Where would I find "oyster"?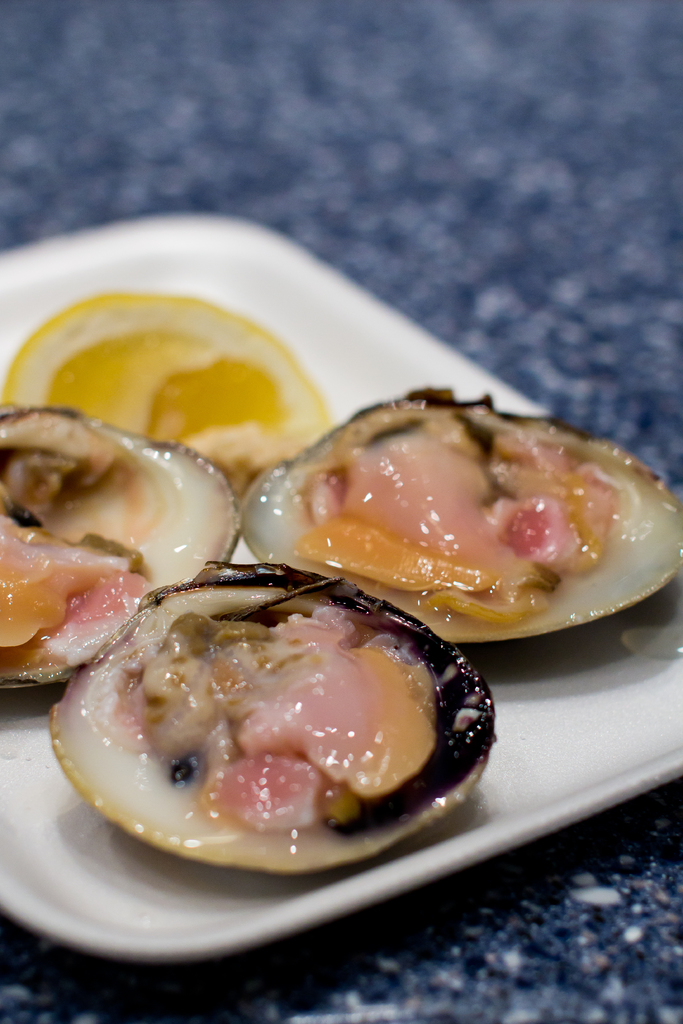
At (0,393,244,689).
